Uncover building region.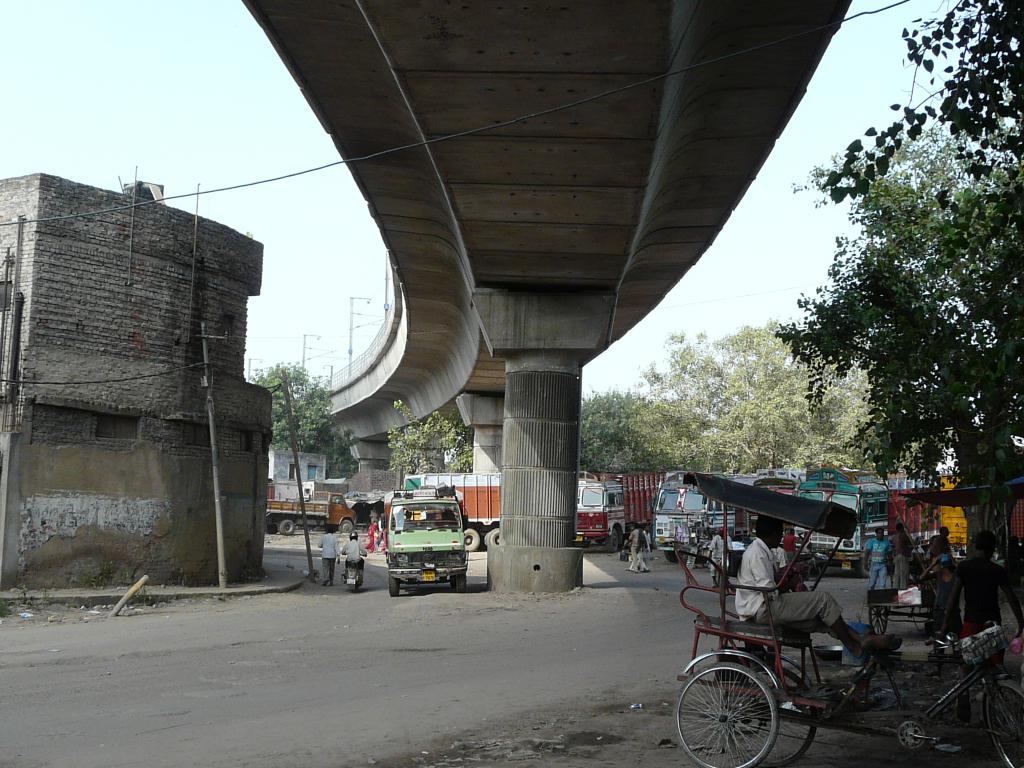
Uncovered: (267,446,324,479).
